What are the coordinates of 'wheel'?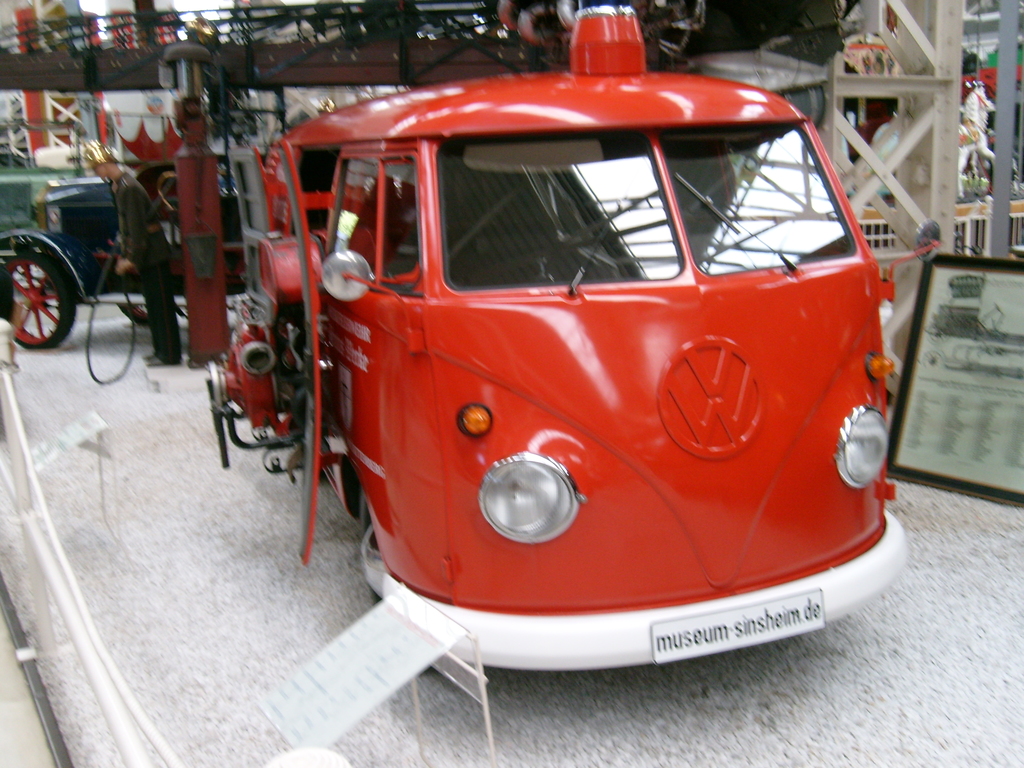
<bbox>6, 229, 70, 346</bbox>.
